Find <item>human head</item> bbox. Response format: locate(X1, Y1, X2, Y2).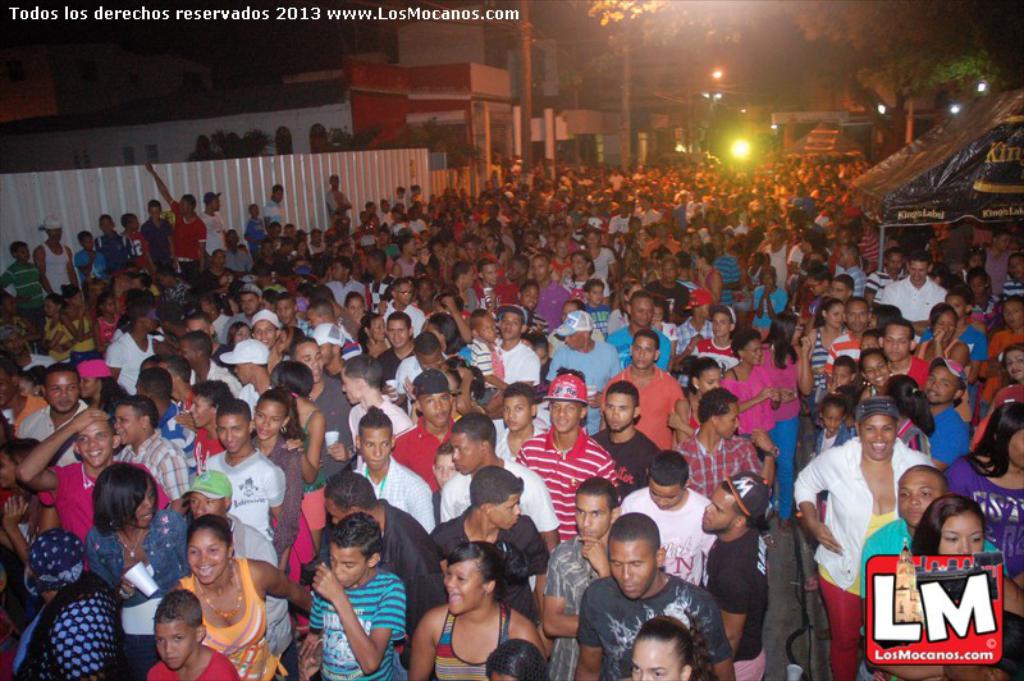
locate(937, 289, 970, 317).
